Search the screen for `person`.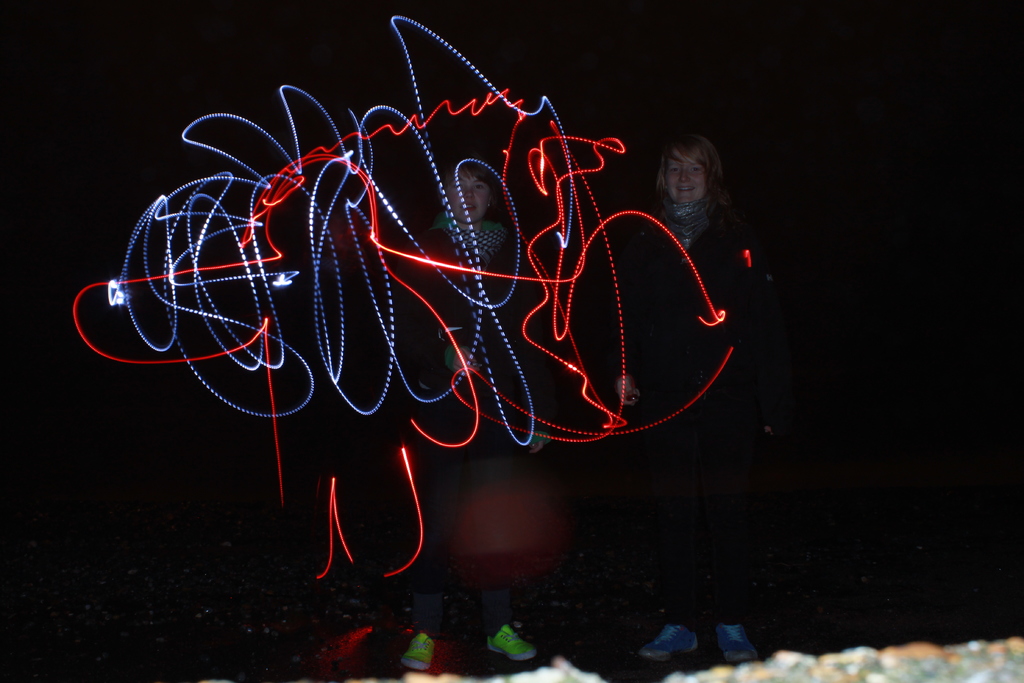
Found at [434,154,520,318].
